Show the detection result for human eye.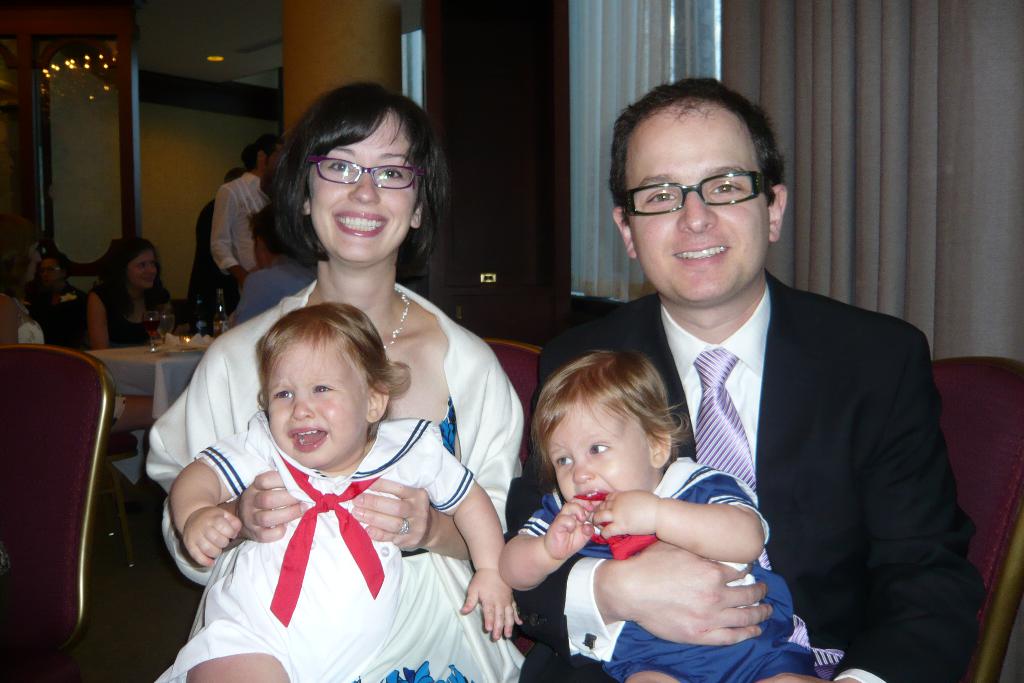
{"left": 273, "top": 389, "right": 294, "bottom": 402}.
